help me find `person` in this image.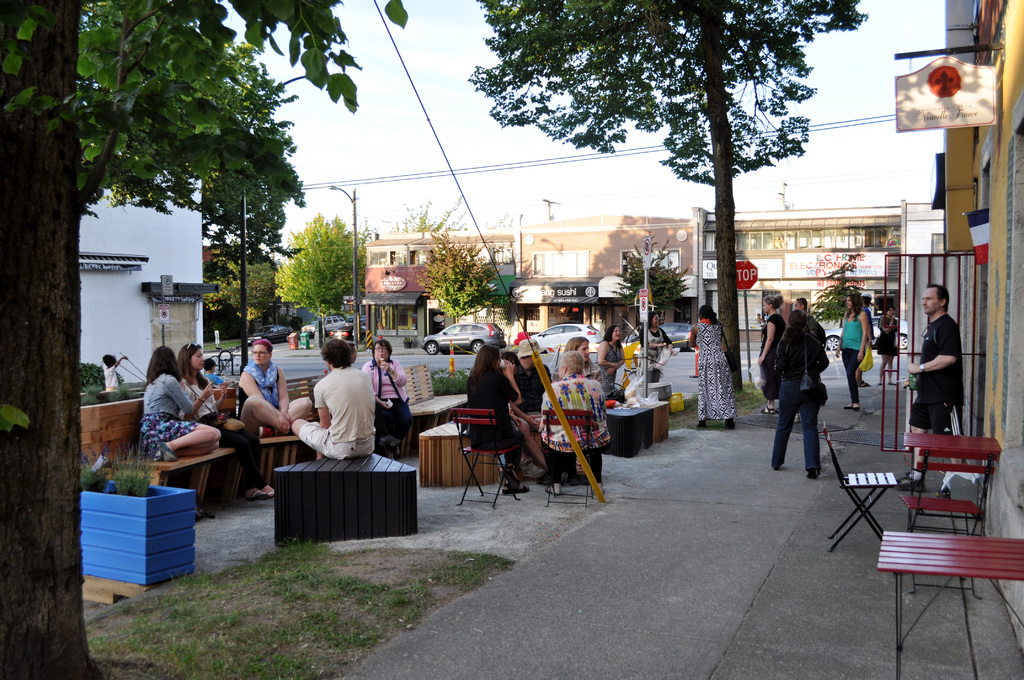
Found it: left=632, top=311, right=677, bottom=378.
